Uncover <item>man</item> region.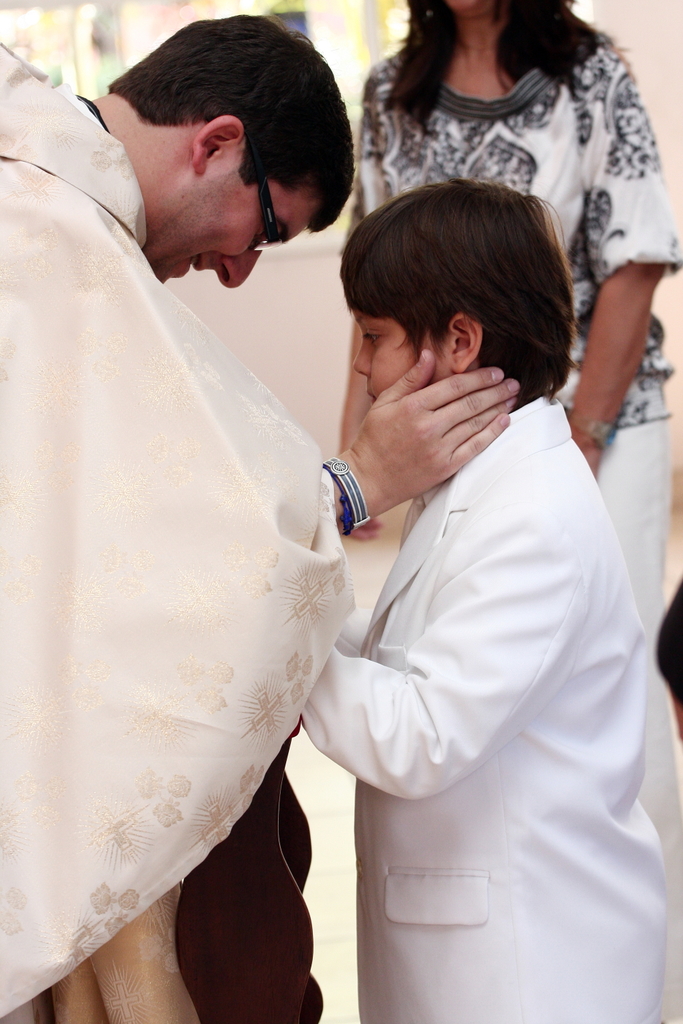
Uncovered: locate(0, 0, 523, 1023).
